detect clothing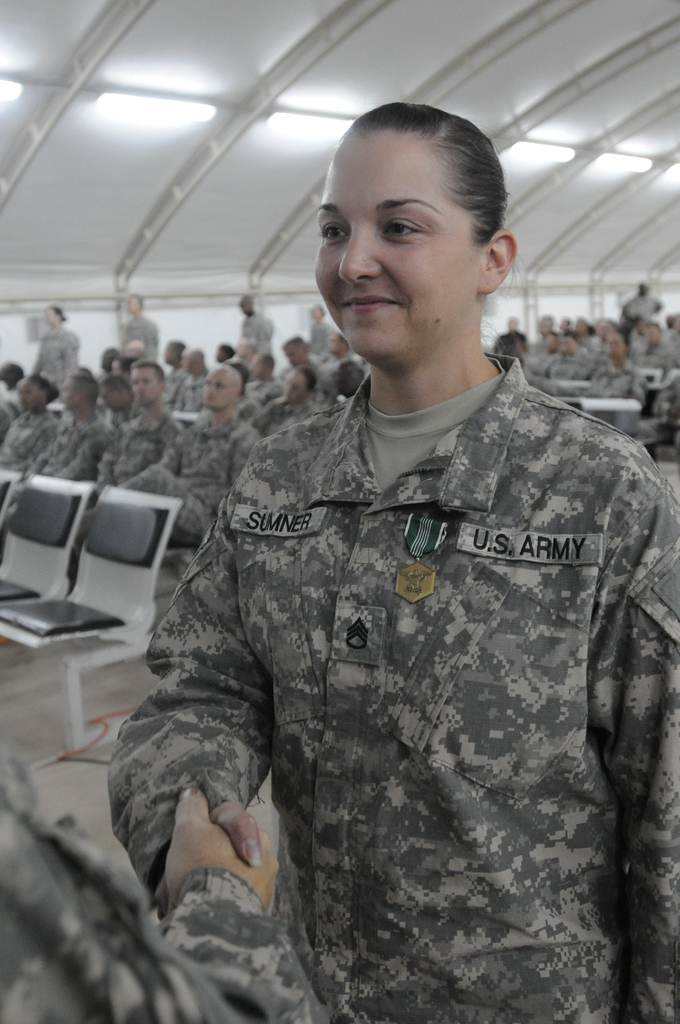
box(178, 372, 206, 424)
